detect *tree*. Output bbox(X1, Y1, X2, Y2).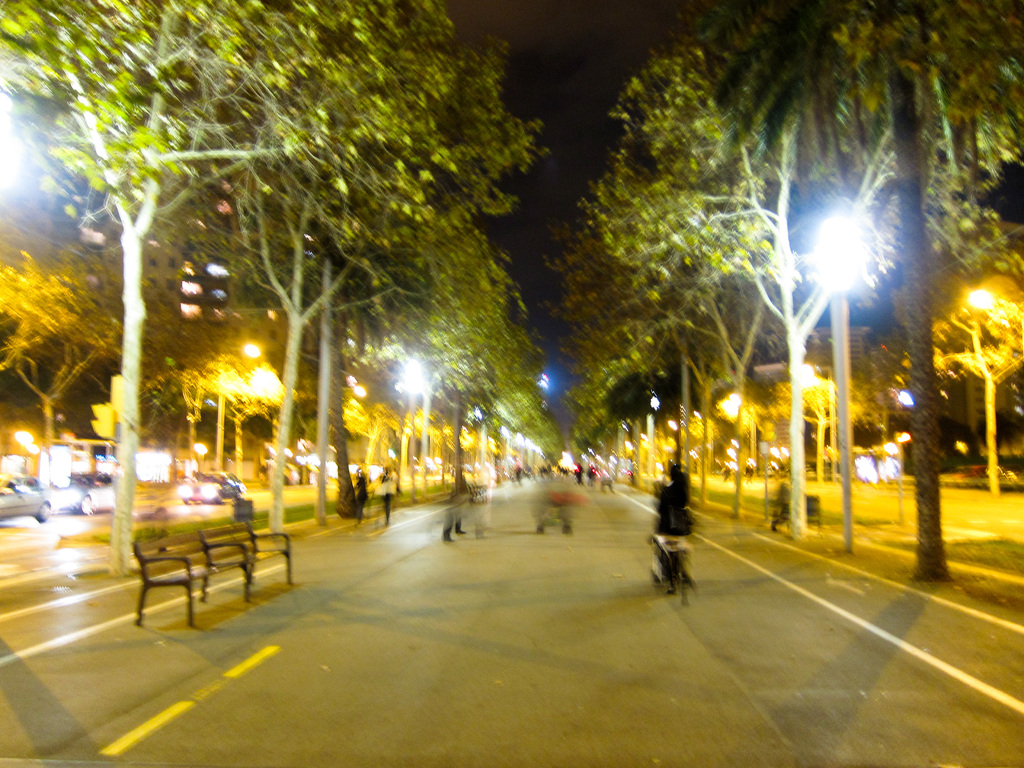
bbox(300, 381, 369, 454).
